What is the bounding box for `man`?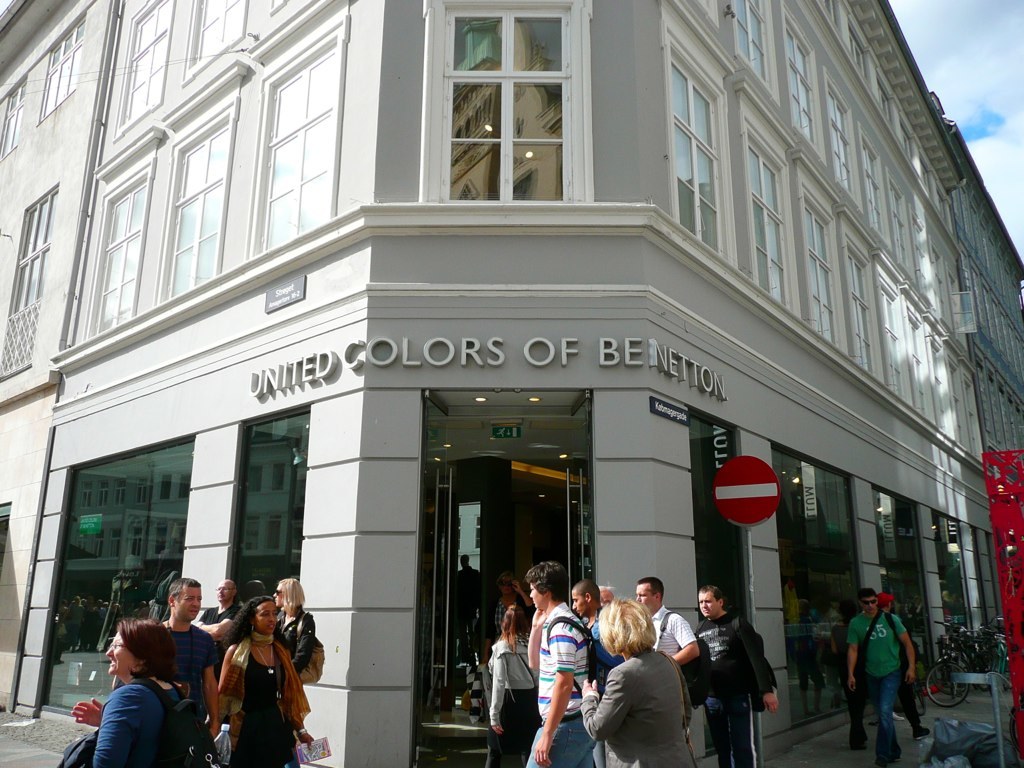
{"x1": 847, "y1": 588, "x2": 914, "y2": 767}.
